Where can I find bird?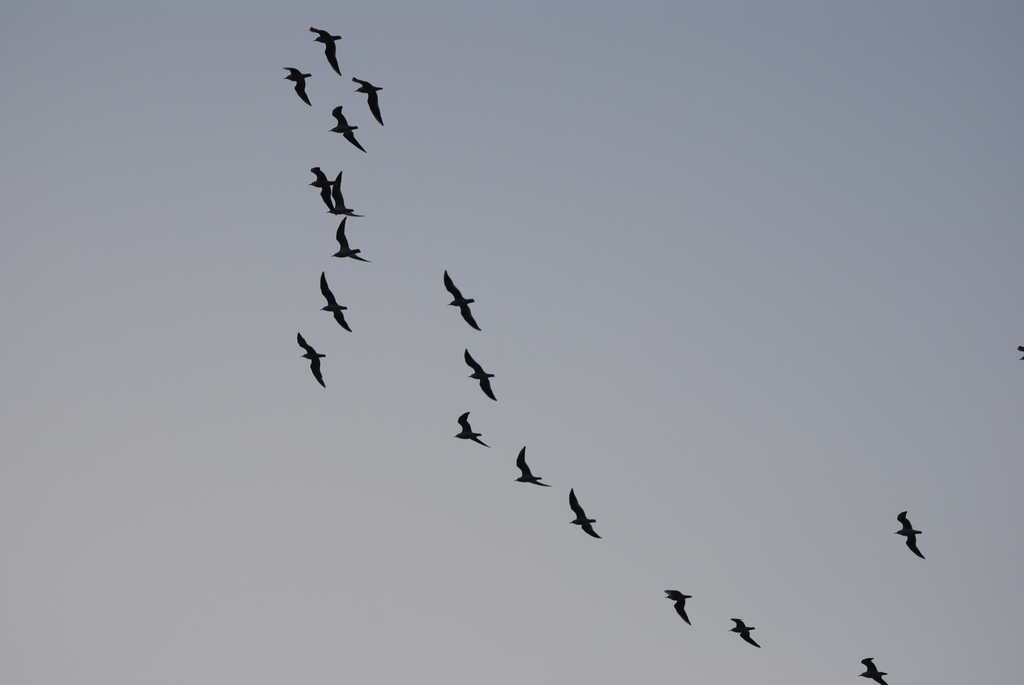
You can find it at 284, 67, 311, 111.
